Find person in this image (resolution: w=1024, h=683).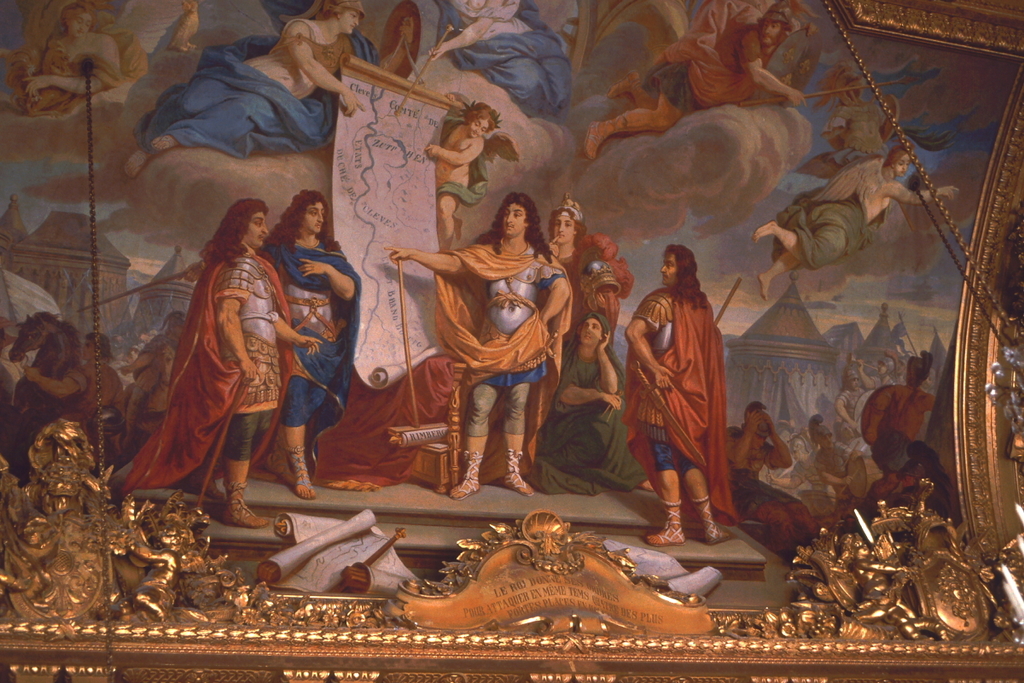
crop(539, 204, 605, 449).
